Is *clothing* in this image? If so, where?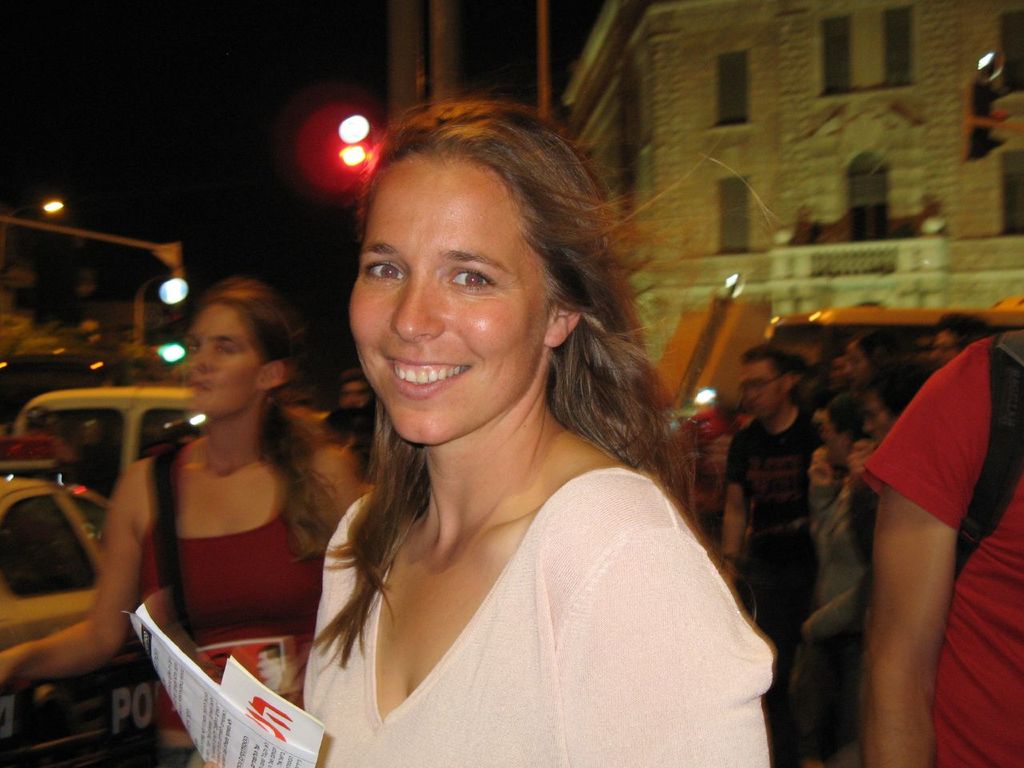
Yes, at rect(855, 322, 1023, 767).
